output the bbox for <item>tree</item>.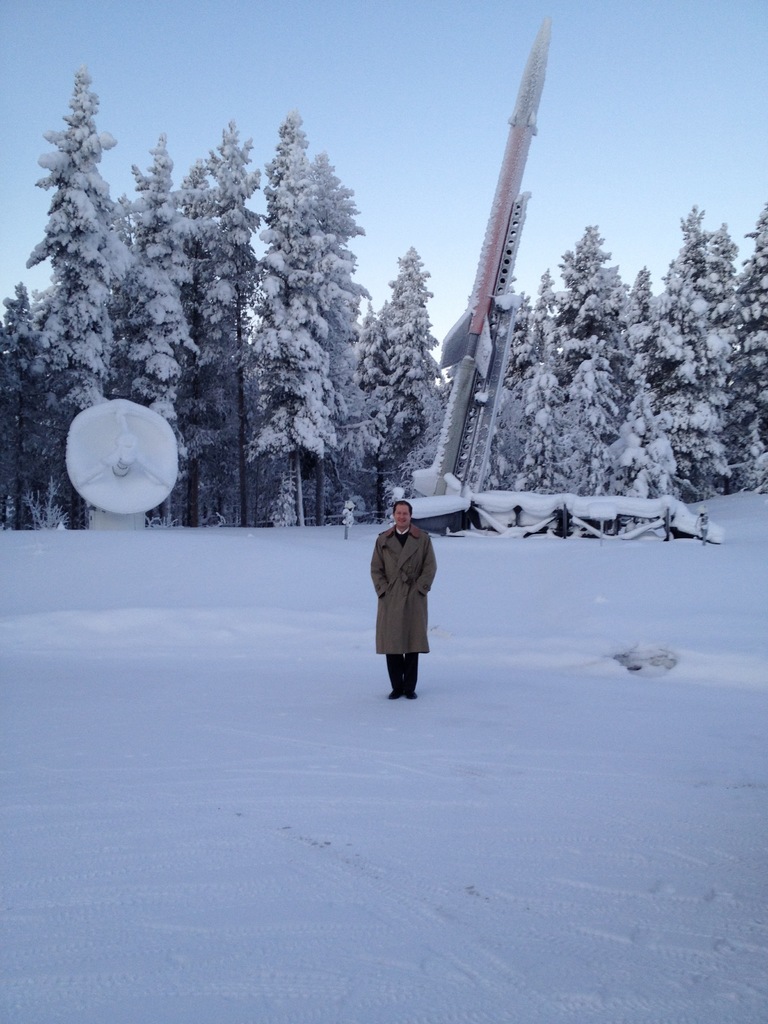
(x1=630, y1=211, x2=714, y2=508).
